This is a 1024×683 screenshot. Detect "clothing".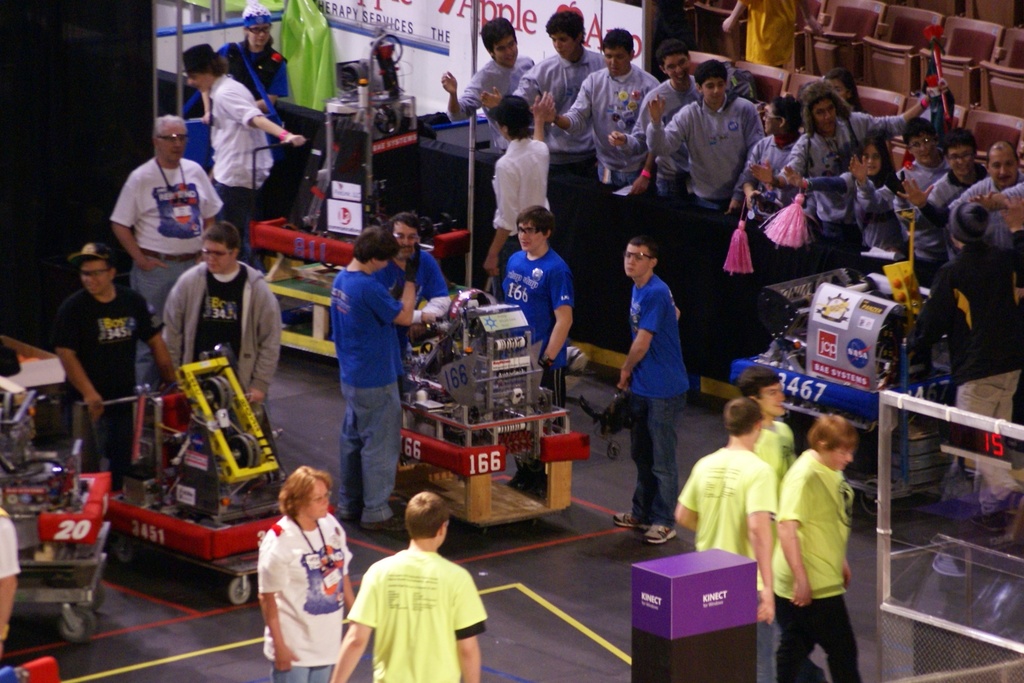
(628, 270, 690, 518).
